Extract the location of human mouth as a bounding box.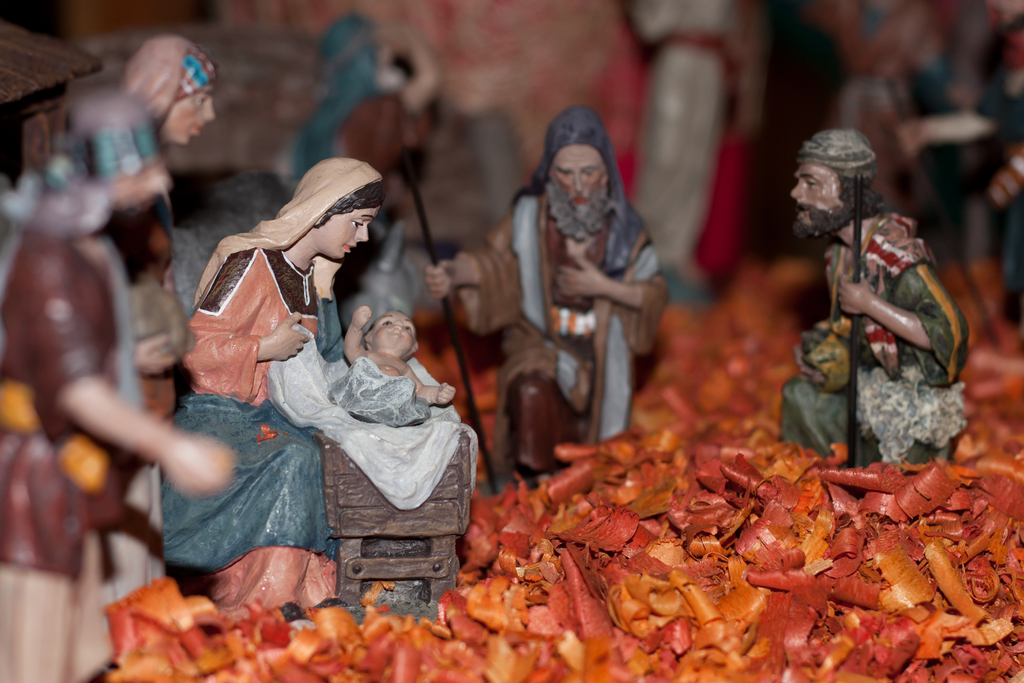
x1=386 y1=325 x2=402 y2=334.
